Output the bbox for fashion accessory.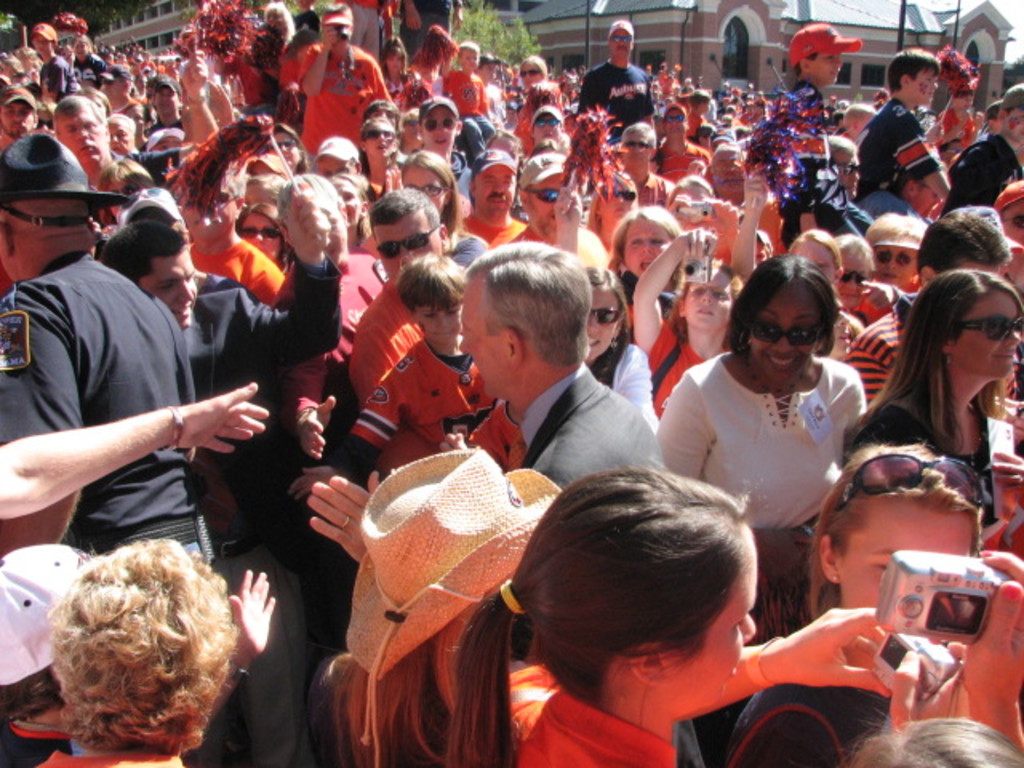
[x1=469, y1=147, x2=514, y2=174].
